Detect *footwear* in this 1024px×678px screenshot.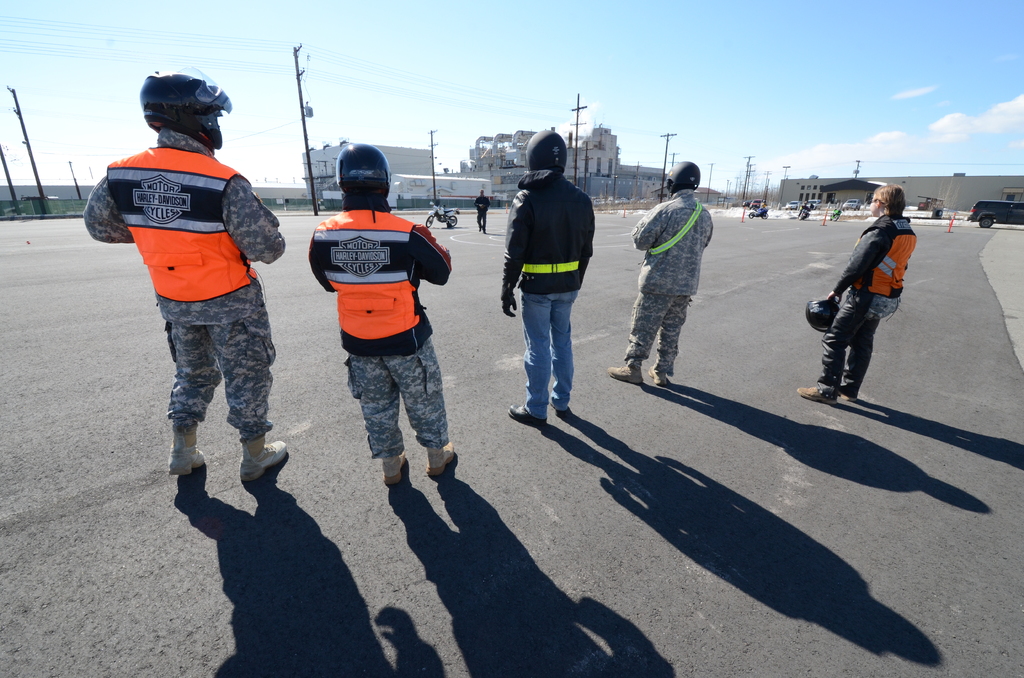
Detection: (427, 435, 457, 478).
